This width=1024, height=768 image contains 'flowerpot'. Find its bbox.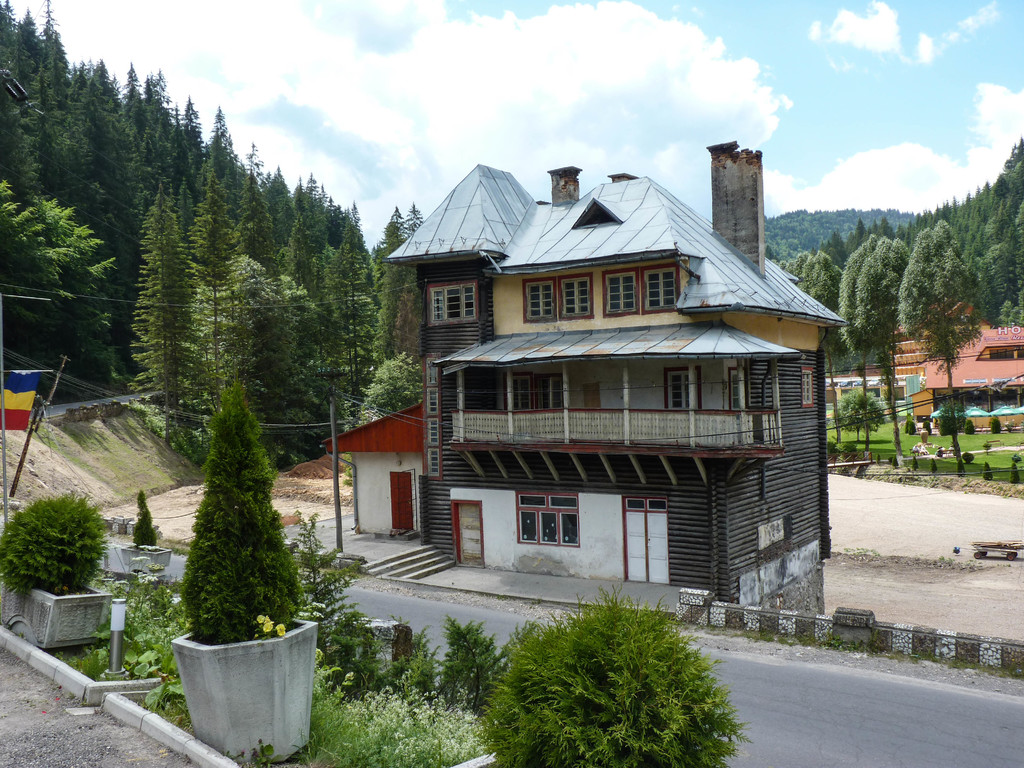
122 541 173 574.
